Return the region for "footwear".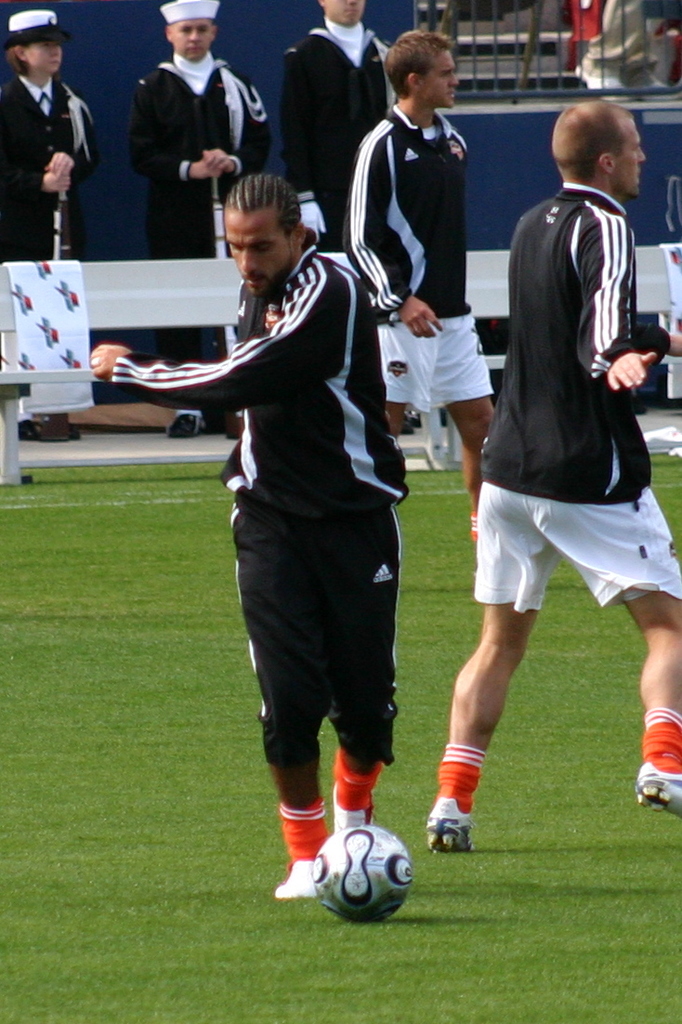
274, 861, 321, 899.
